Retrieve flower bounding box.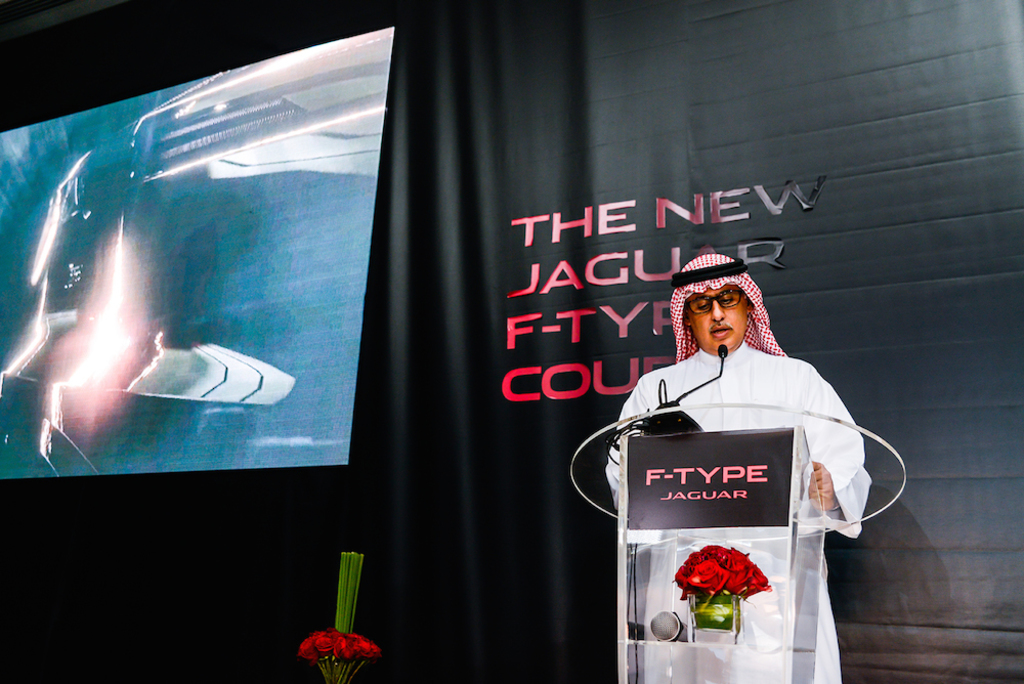
Bounding box: crop(689, 556, 730, 596).
